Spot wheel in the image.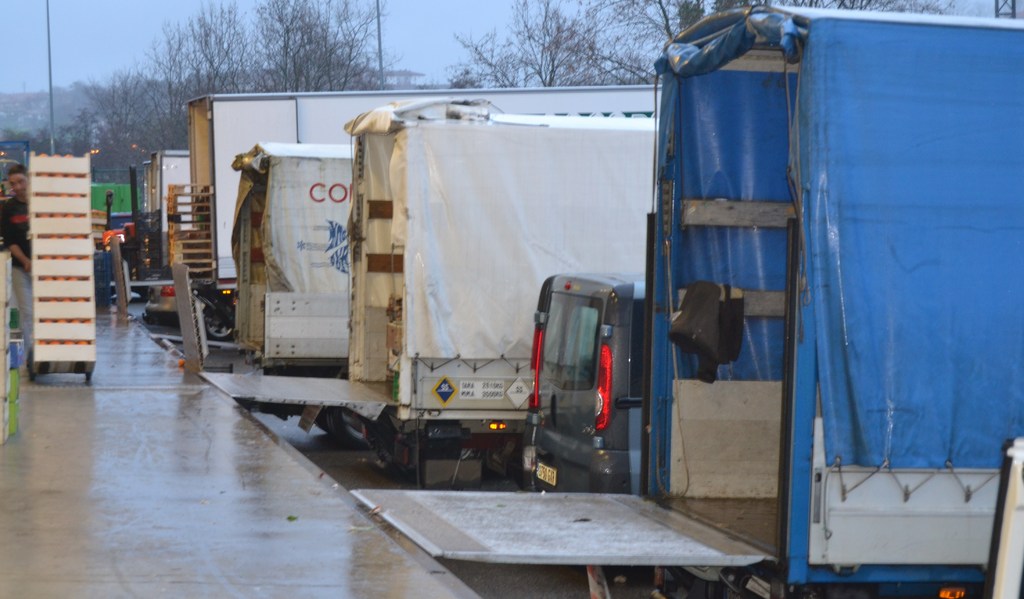
wheel found at x1=320, y1=404, x2=367, y2=458.
